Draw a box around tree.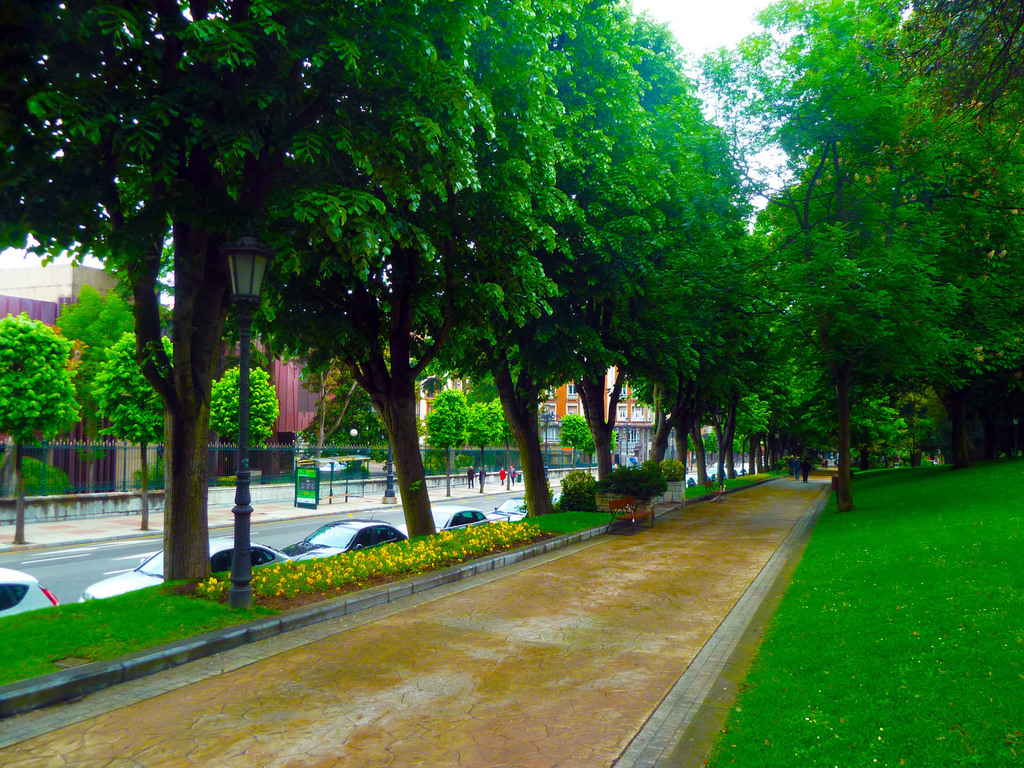
crop(0, 309, 82, 541).
